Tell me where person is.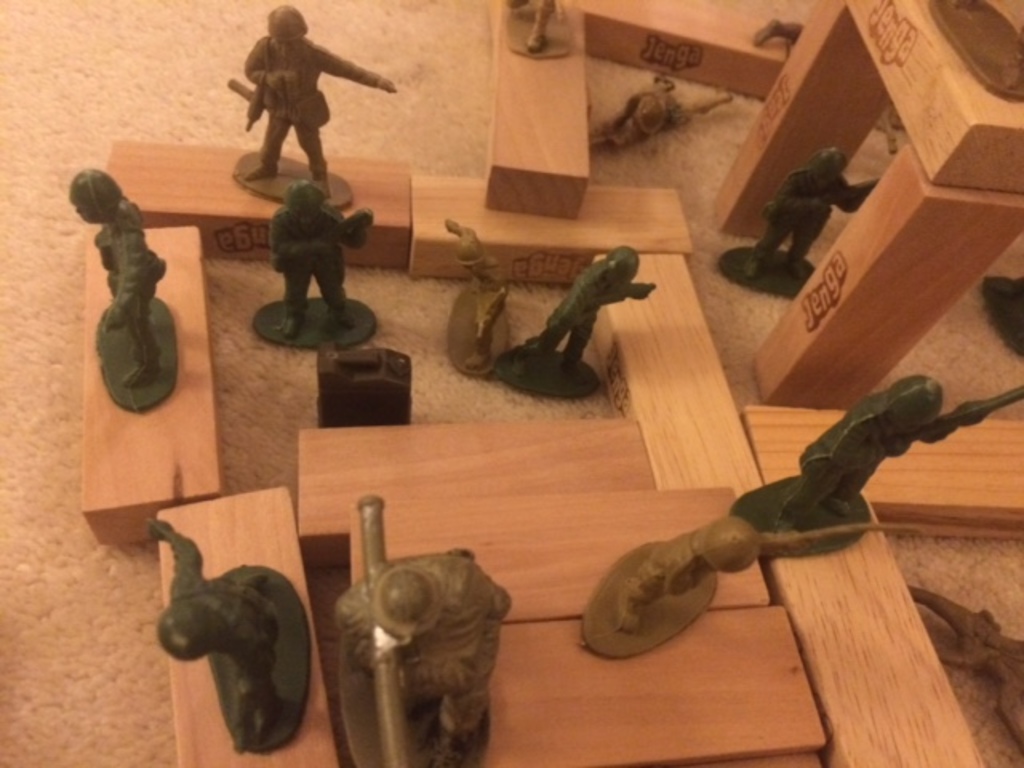
person is at 264, 171, 355, 341.
